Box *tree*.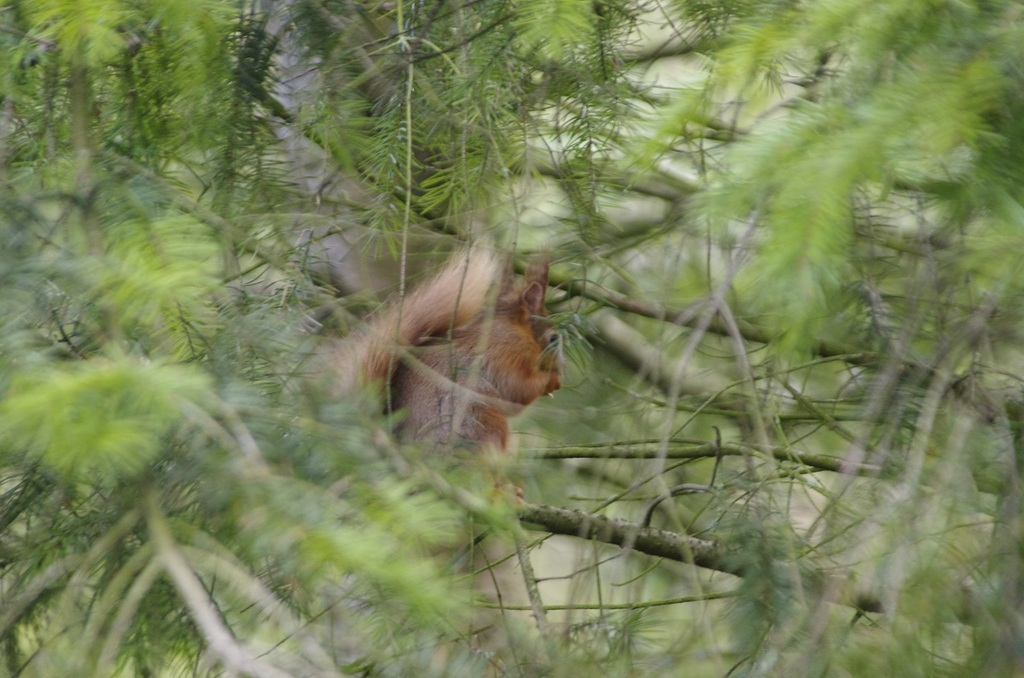
[left=27, top=27, right=1020, bottom=626].
